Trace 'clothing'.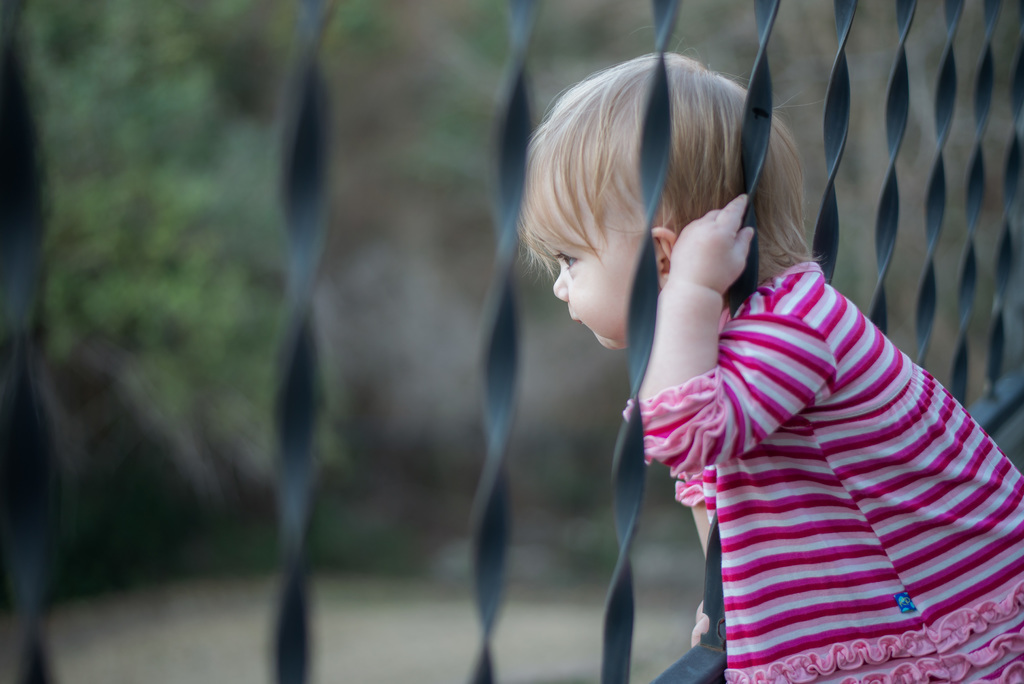
Traced to box=[647, 232, 1004, 678].
